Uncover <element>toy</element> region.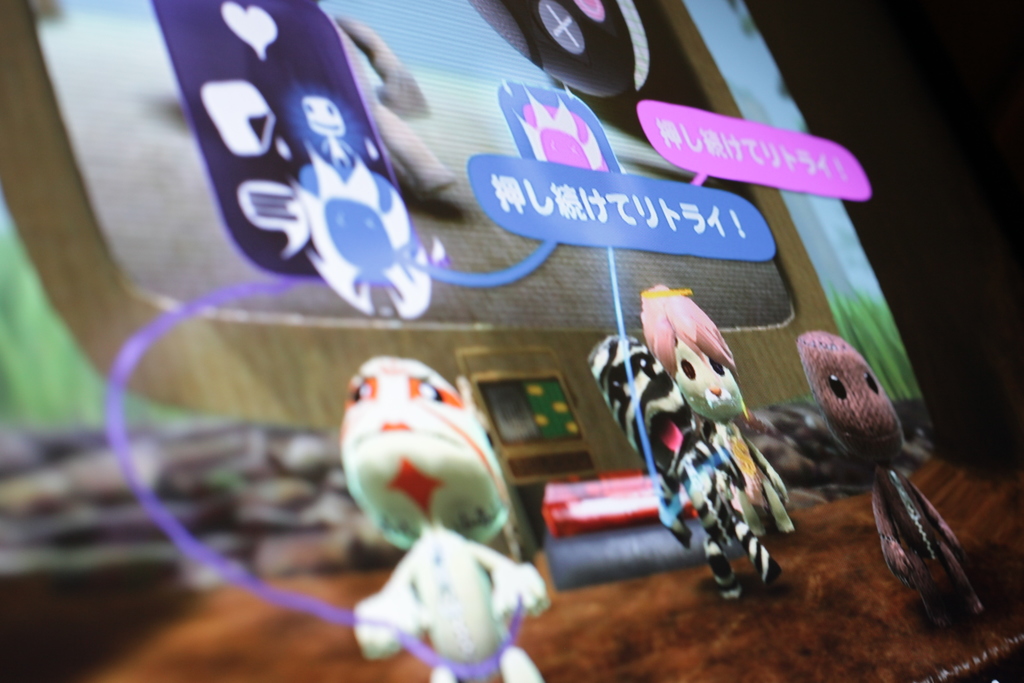
Uncovered: 797/331/985/623.
